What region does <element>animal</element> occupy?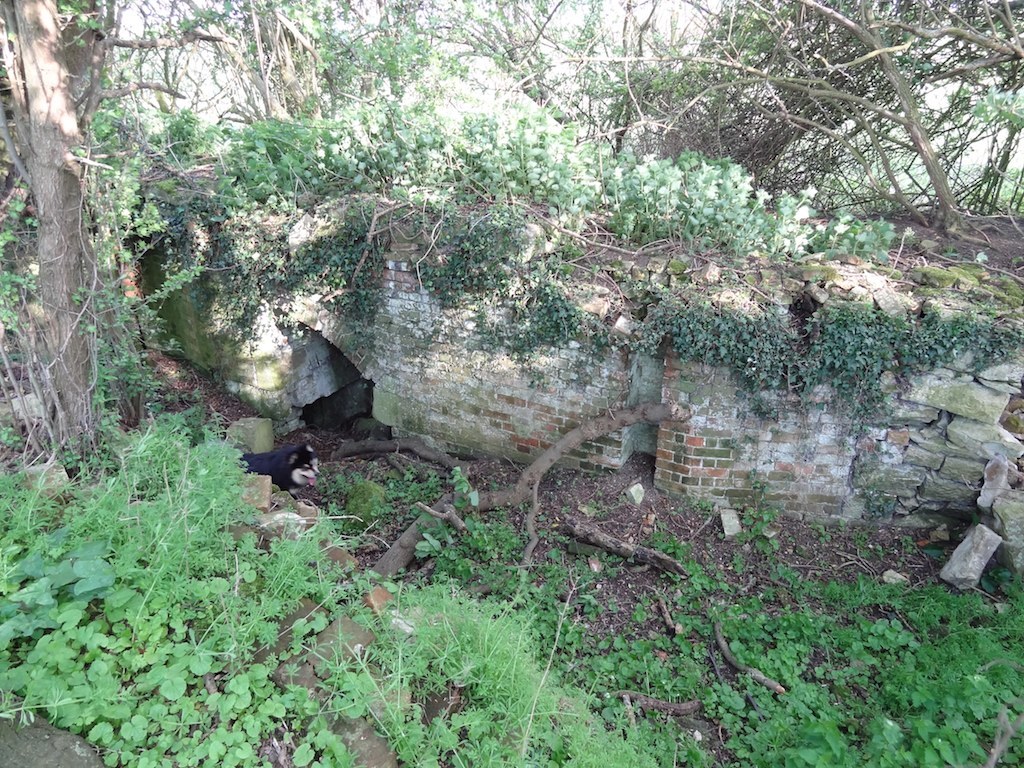
x1=237, y1=442, x2=318, y2=498.
